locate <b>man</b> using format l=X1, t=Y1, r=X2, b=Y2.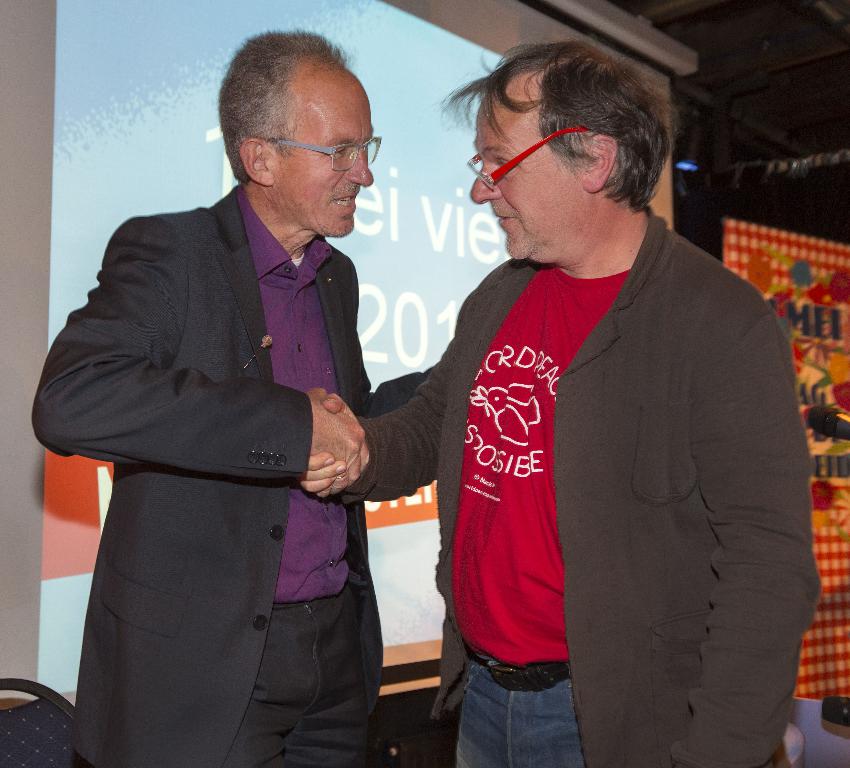
l=50, t=33, r=442, b=767.
